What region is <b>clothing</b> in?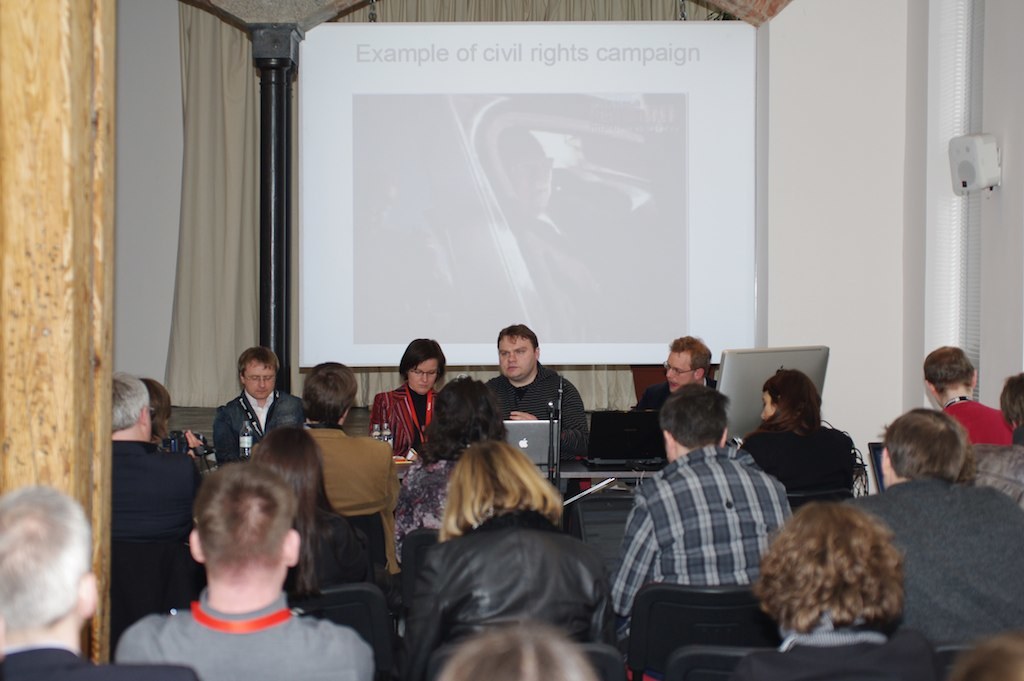
bbox=[0, 644, 194, 680].
